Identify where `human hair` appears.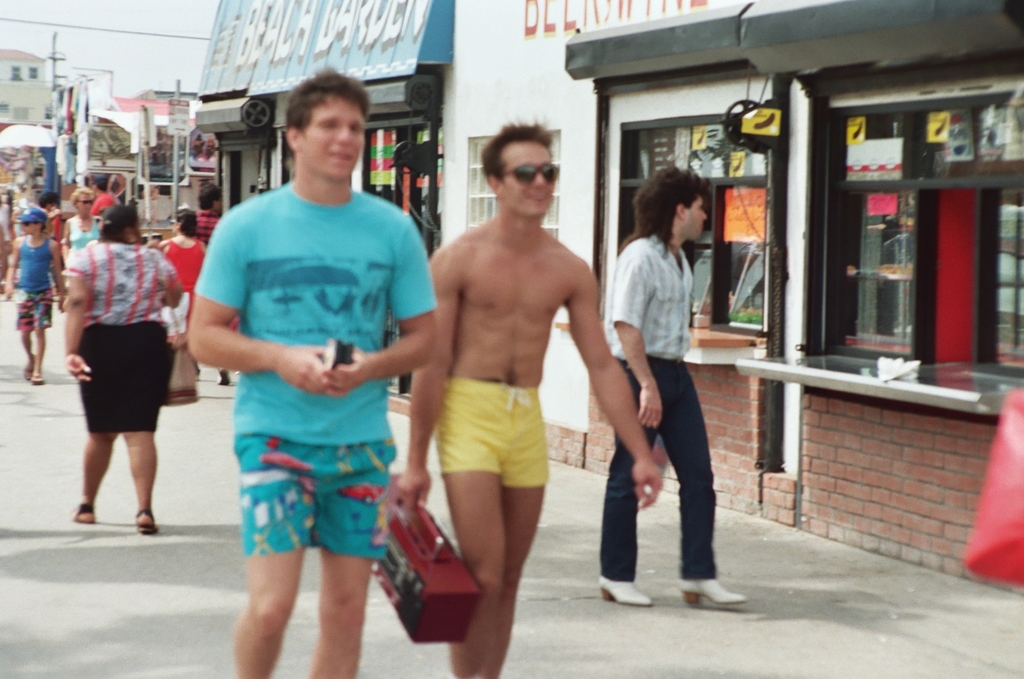
Appears at Rect(644, 161, 716, 260).
